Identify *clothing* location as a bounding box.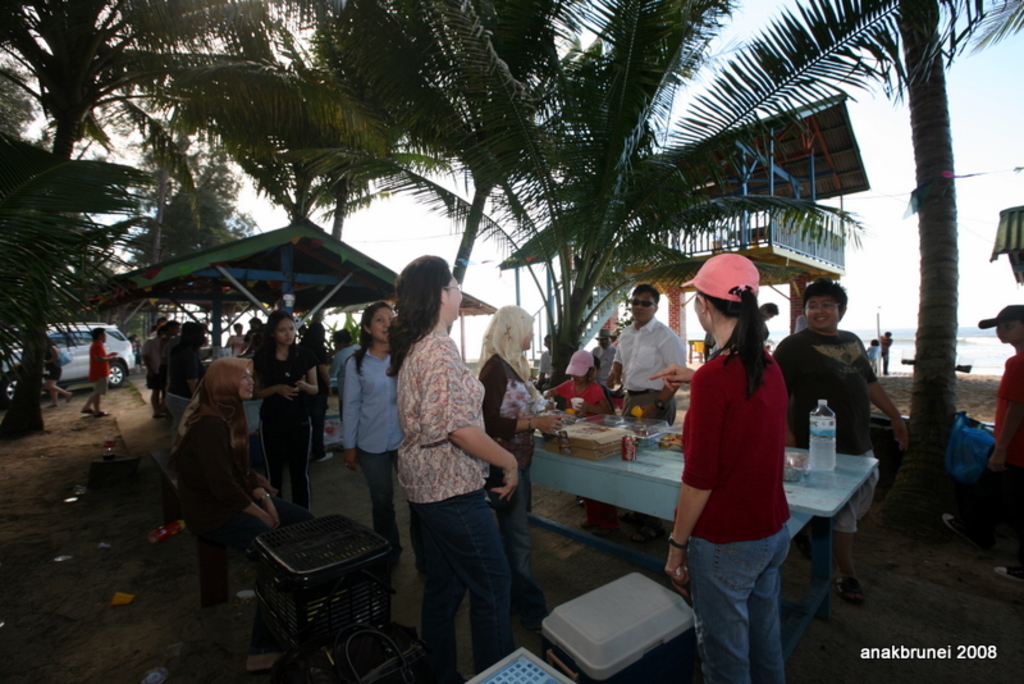
{"x1": 476, "y1": 352, "x2": 541, "y2": 594}.
